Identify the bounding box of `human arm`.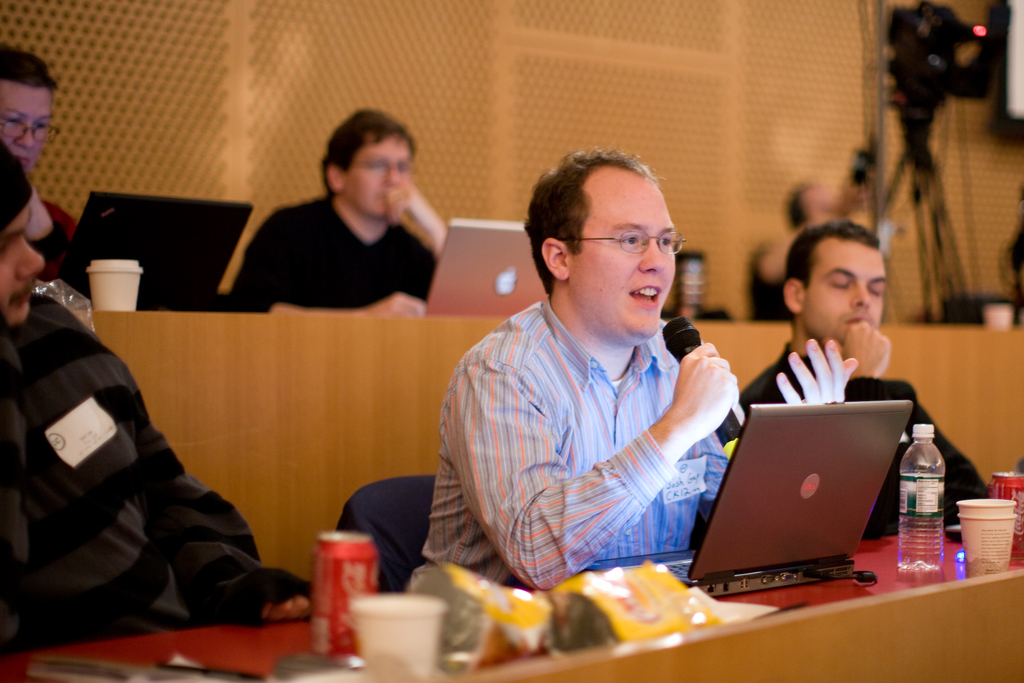
bbox(646, 344, 739, 460).
